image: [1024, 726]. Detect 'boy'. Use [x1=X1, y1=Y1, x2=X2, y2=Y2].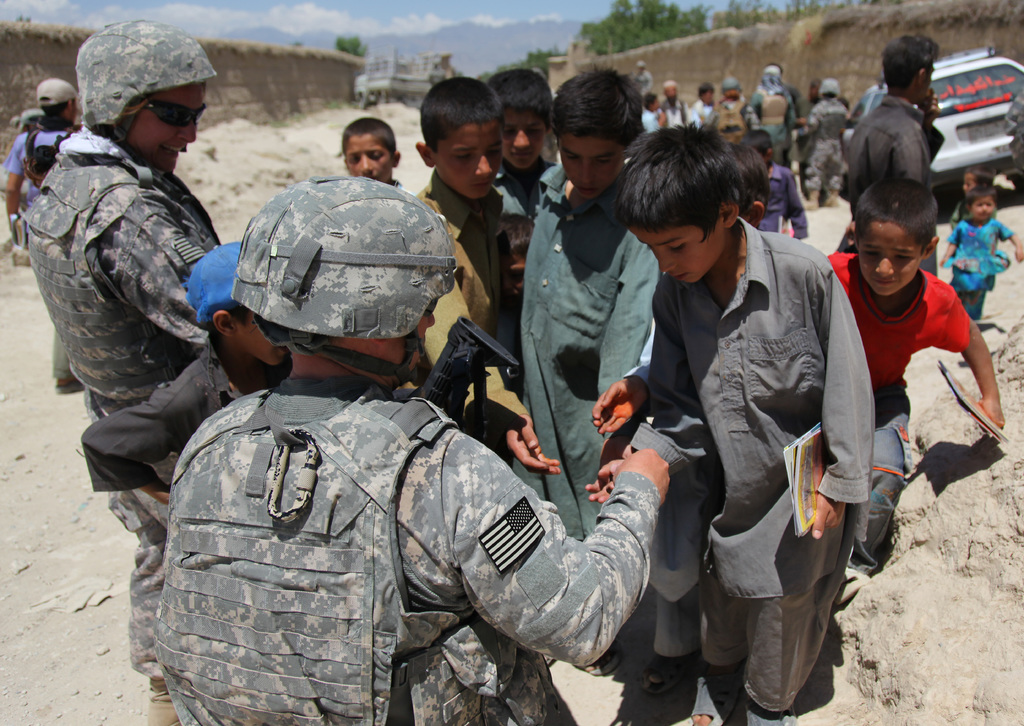
[x1=409, y1=79, x2=554, y2=478].
